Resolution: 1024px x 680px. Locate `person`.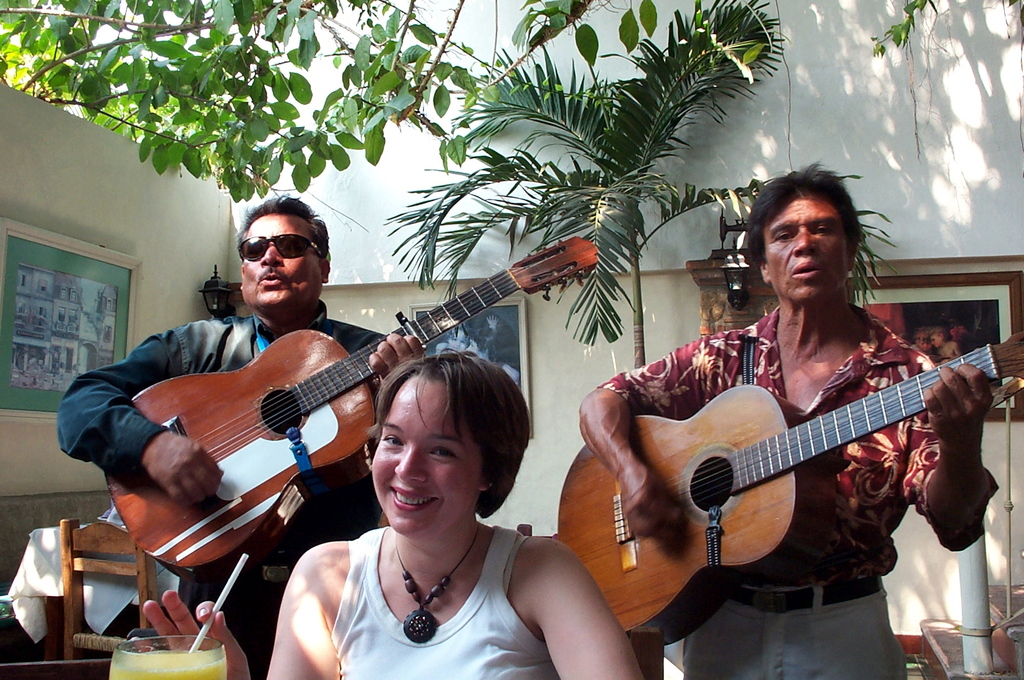
region(54, 195, 425, 679).
